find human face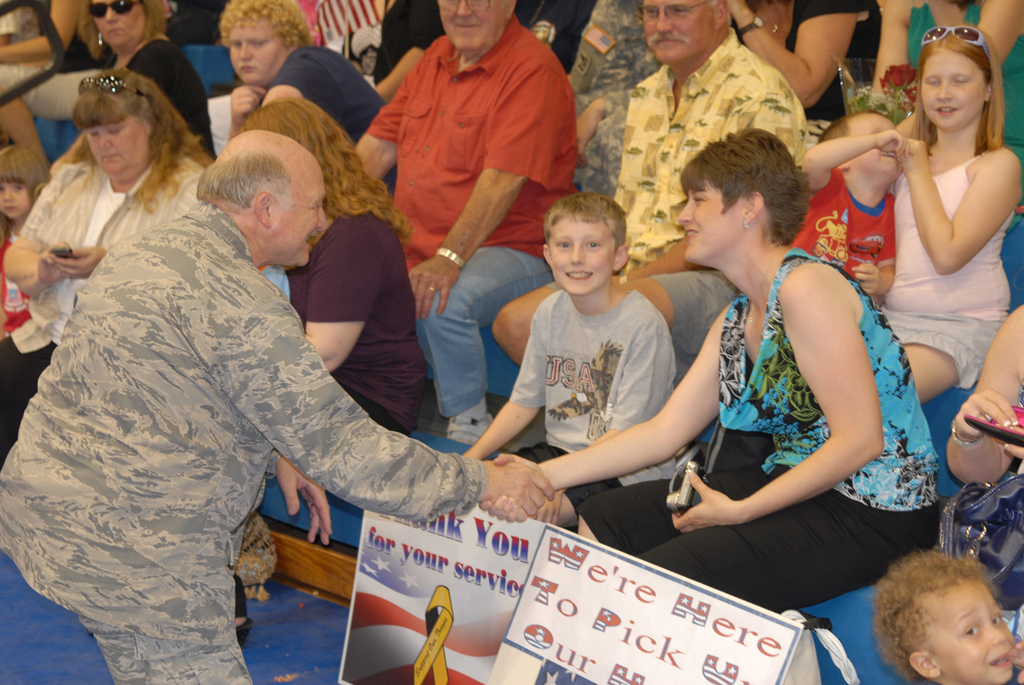
(x1=91, y1=0, x2=143, y2=40)
